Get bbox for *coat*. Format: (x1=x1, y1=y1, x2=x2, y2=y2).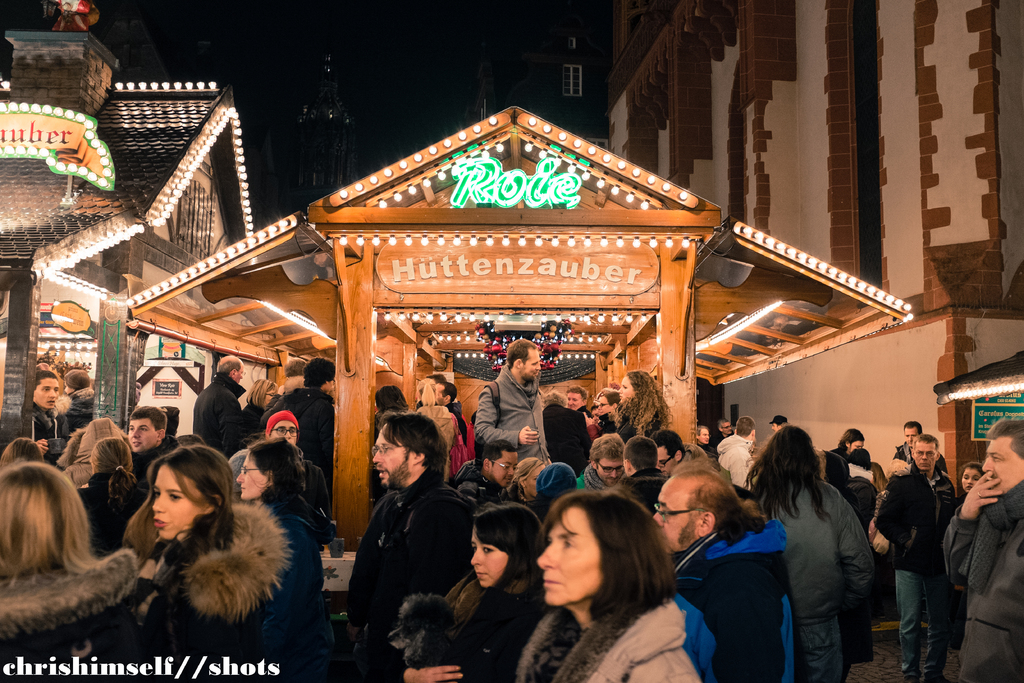
(x1=474, y1=364, x2=560, y2=466).
